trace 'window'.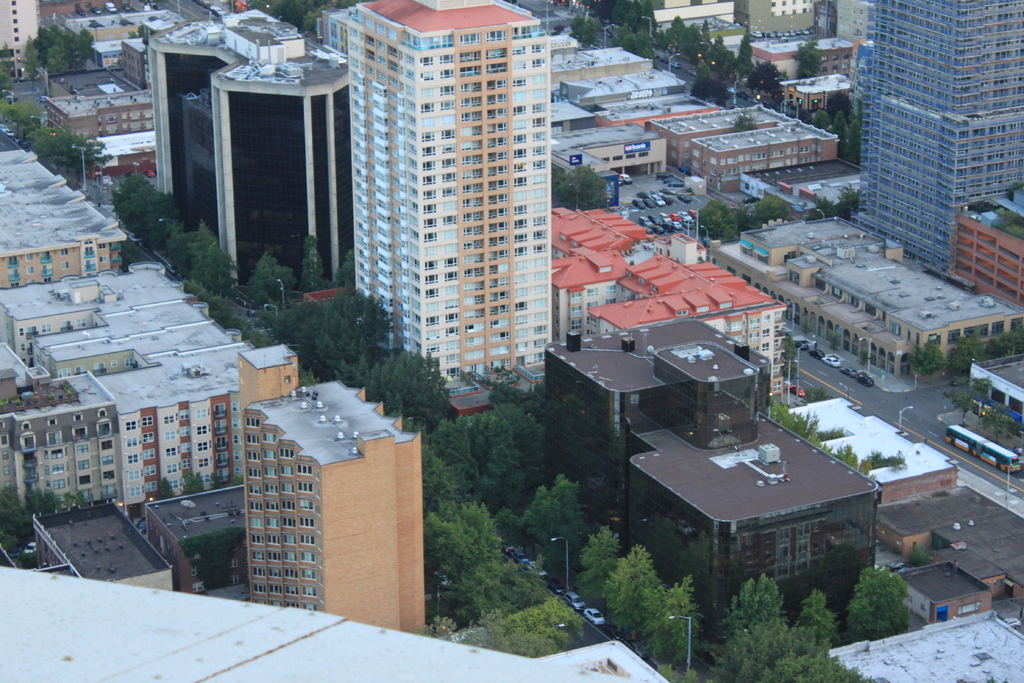
Traced to [x1=438, y1=70, x2=452, y2=79].
